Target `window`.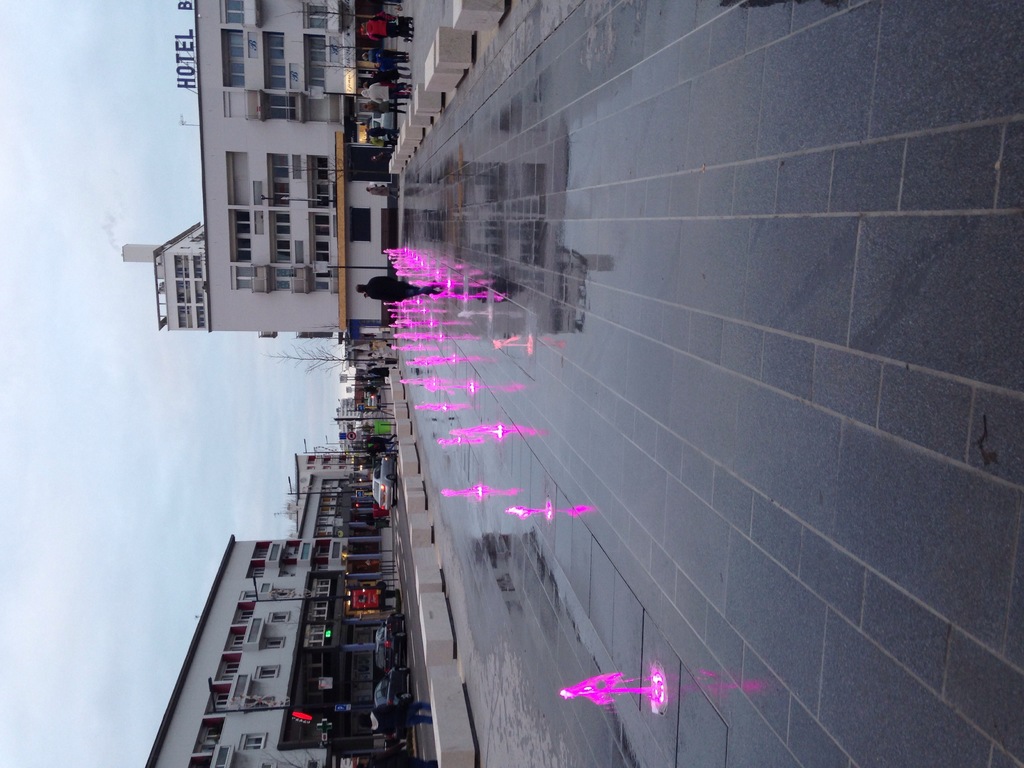
Target region: bbox=(269, 268, 295, 290).
